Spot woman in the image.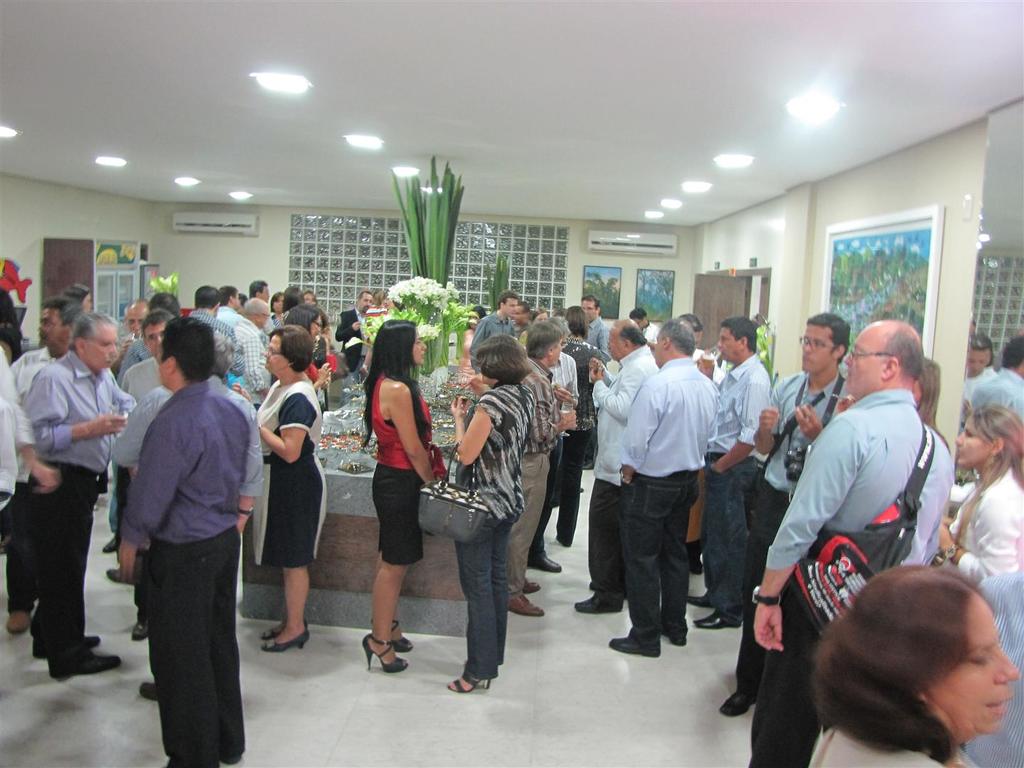
woman found at BBox(365, 318, 444, 676).
